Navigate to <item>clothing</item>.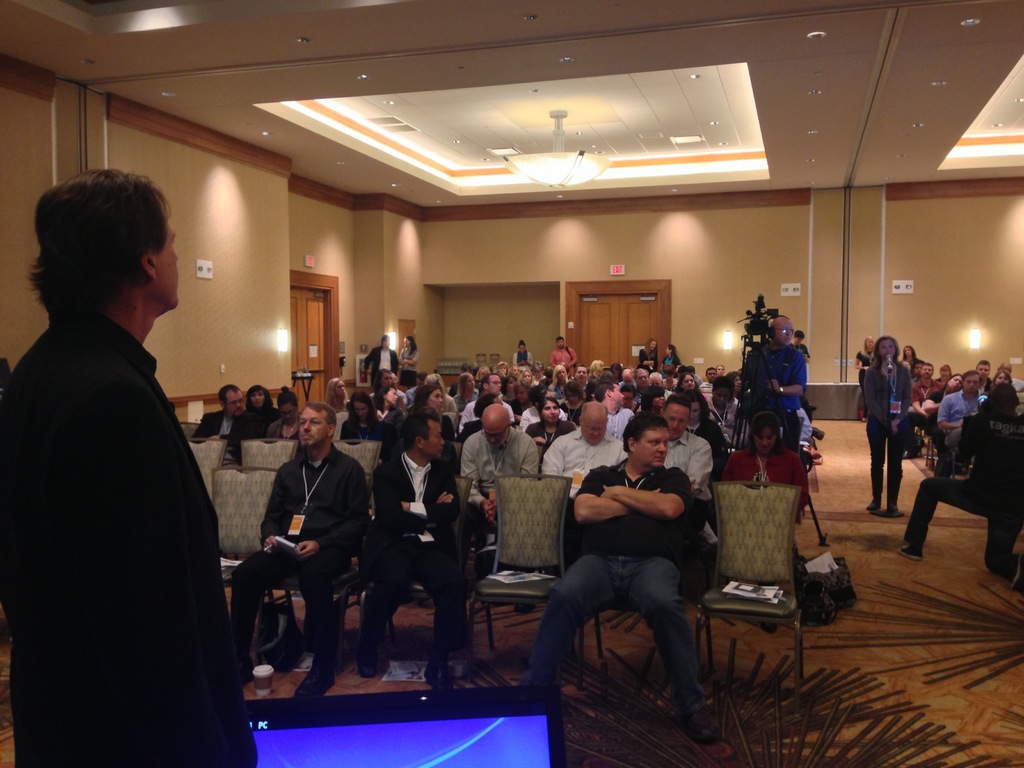
Navigation target: bbox=(246, 456, 369, 655).
